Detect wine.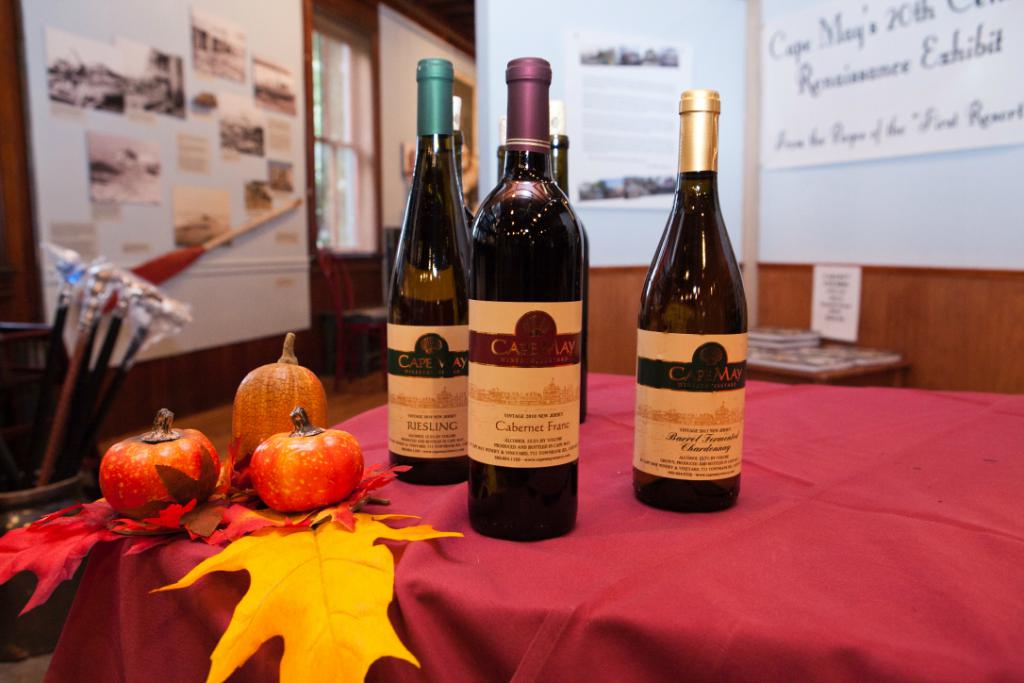
Detected at detection(469, 59, 578, 541).
